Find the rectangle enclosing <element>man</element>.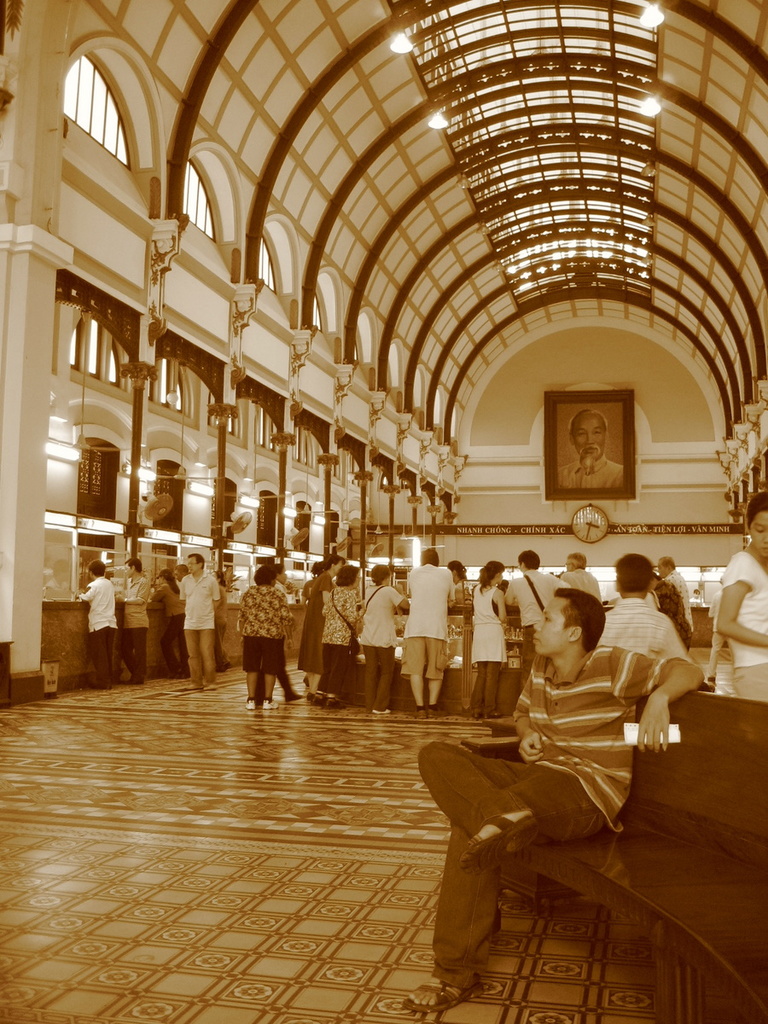
178/555/218/695.
